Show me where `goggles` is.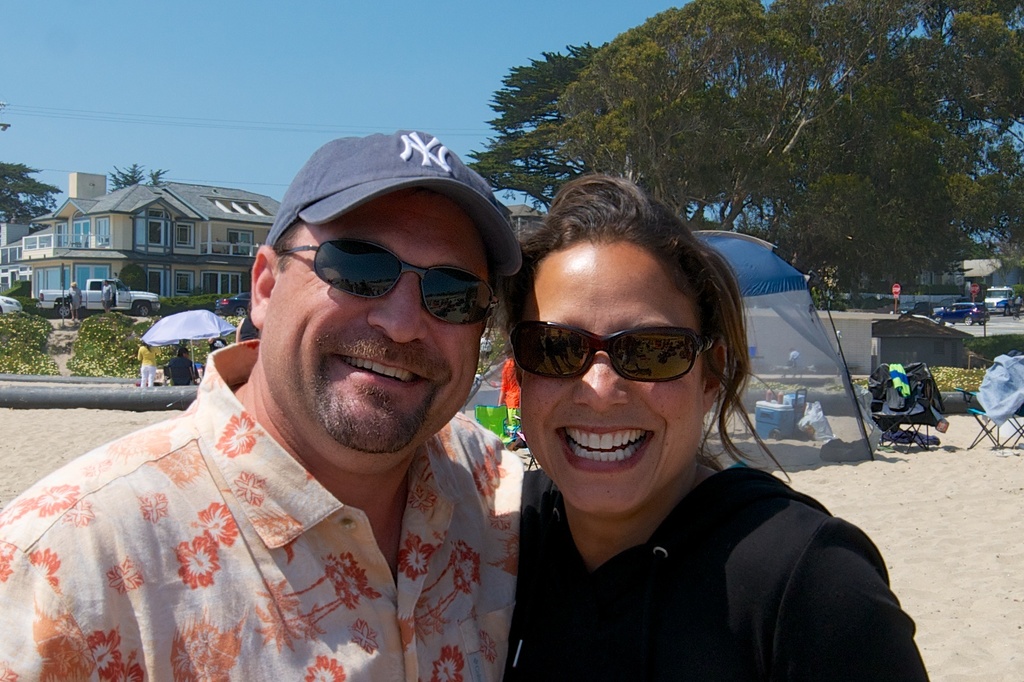
`goggles` is at [left=505, top=312, right=734, bottom=375].
